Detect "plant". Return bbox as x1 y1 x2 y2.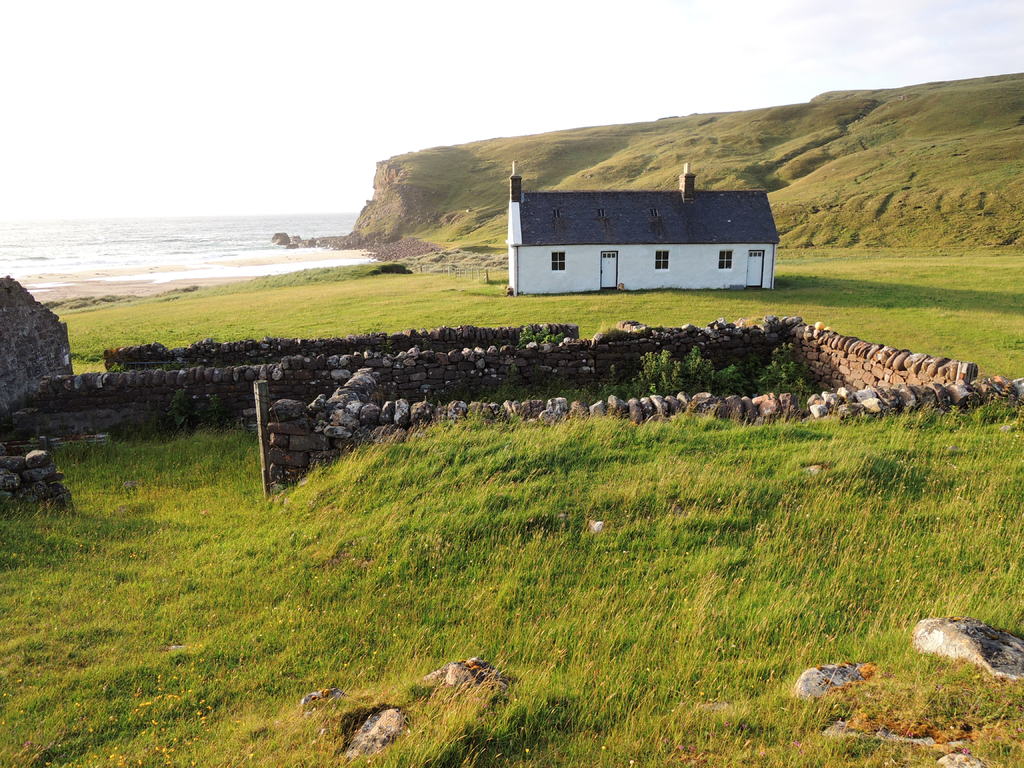
358 65 1023 264.
